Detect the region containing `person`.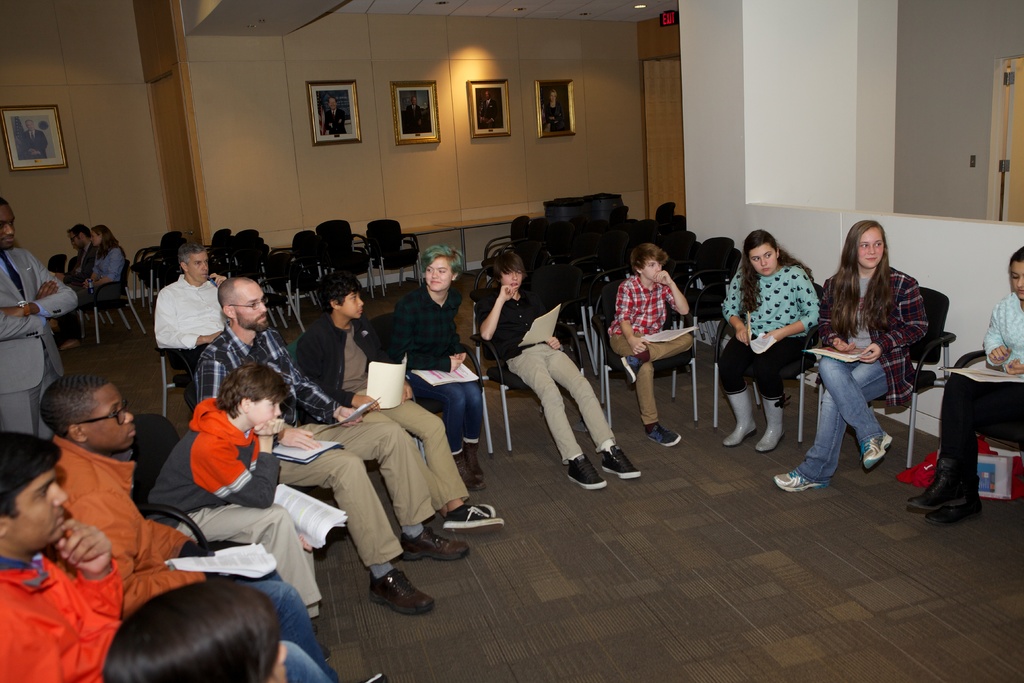
[left=470, top=236, right=644, bottom=497].
